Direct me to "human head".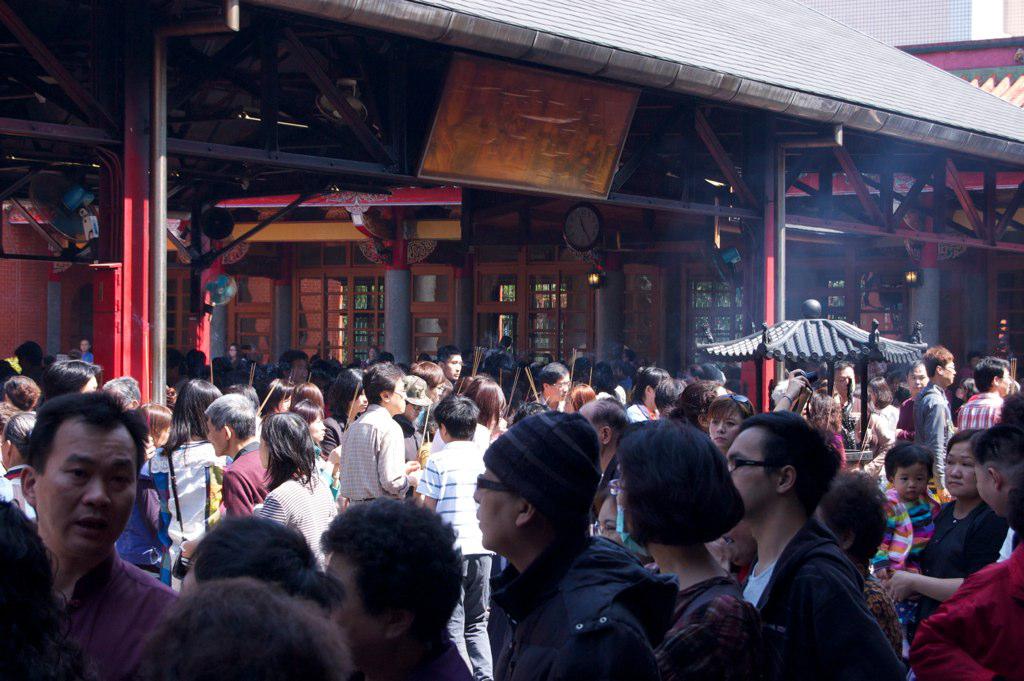
Direction: locate(565, 379, 593, 409).
